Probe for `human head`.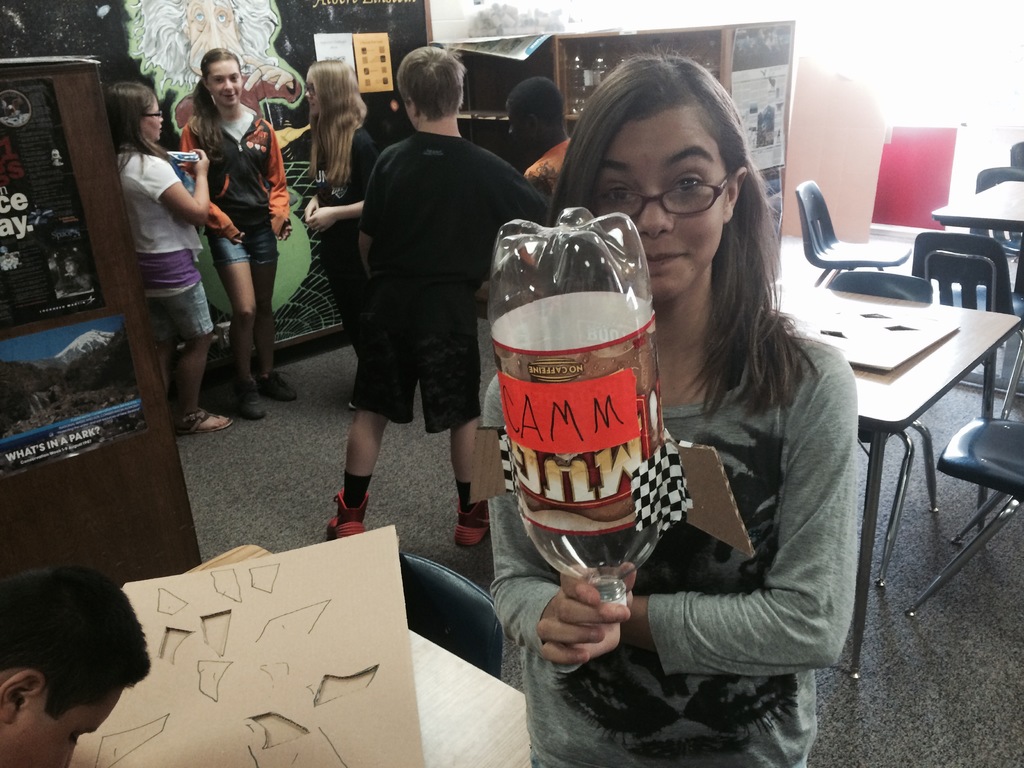
Probe result: x1=394, y1=44, x2=467, y2=132.
